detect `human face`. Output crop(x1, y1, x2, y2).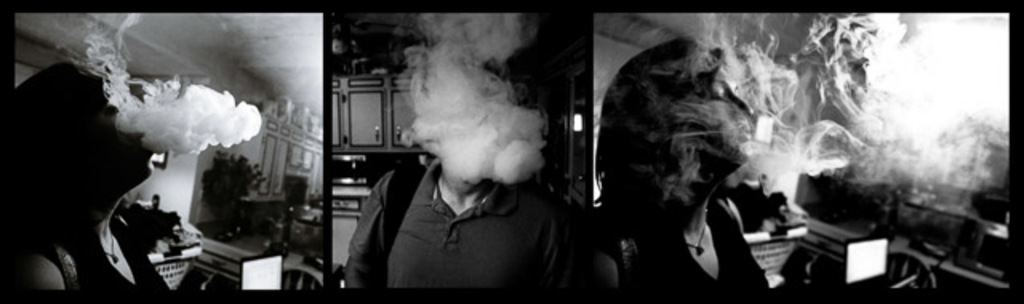
crop(675, 48, 755, 176).
